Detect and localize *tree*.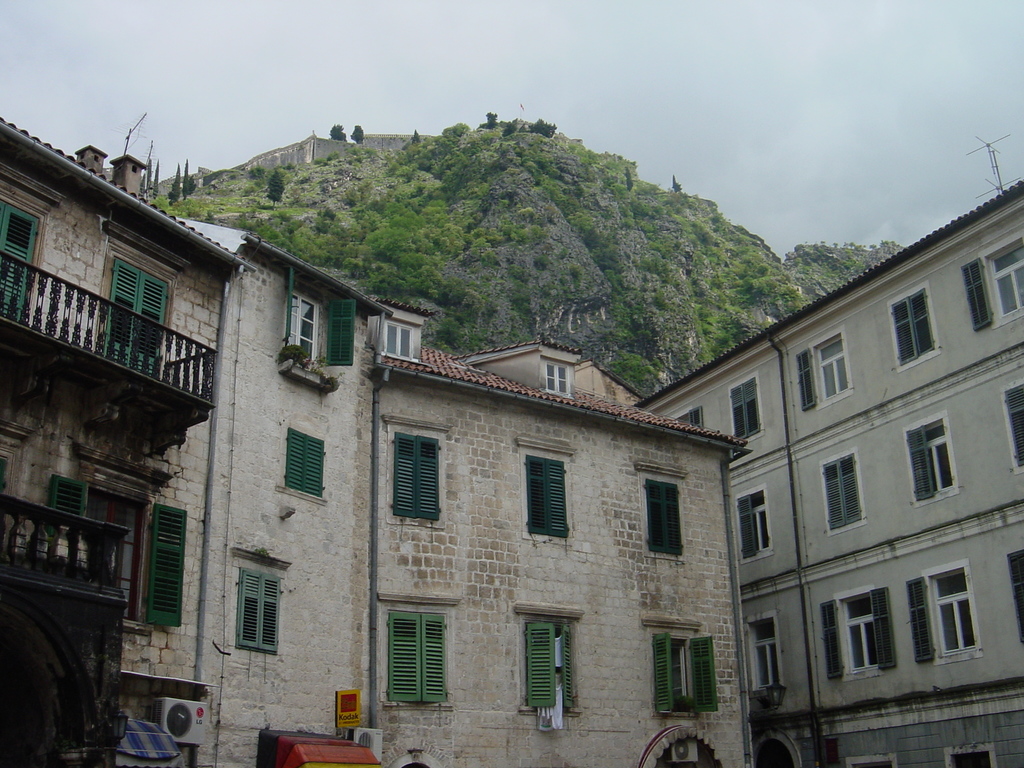
Localized at {"x1": 250, "y1": 165, "x2": 263, "y2": 185}.
